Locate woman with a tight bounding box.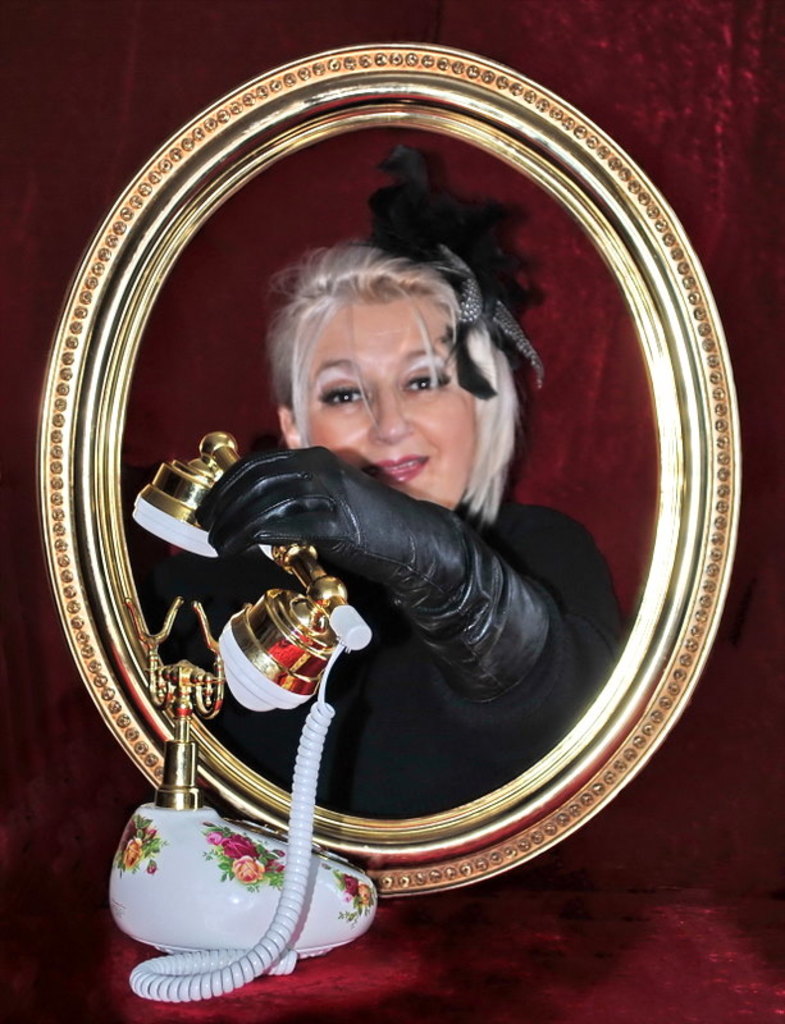
[x1=192, y1=141, x2=625, y2=817].
